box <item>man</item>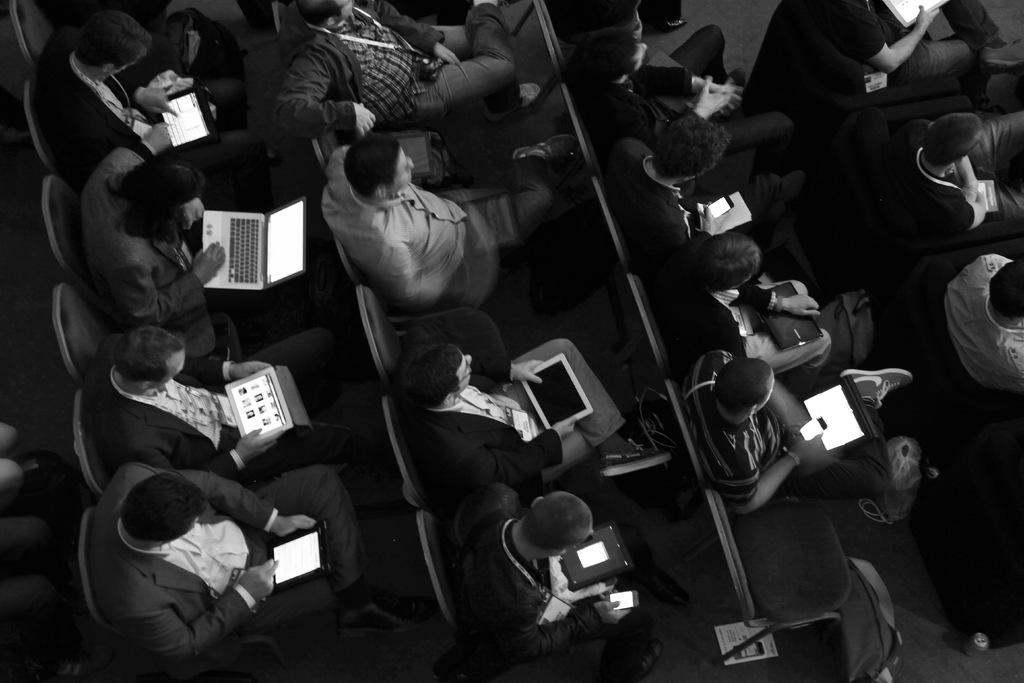
319,134,580,301
